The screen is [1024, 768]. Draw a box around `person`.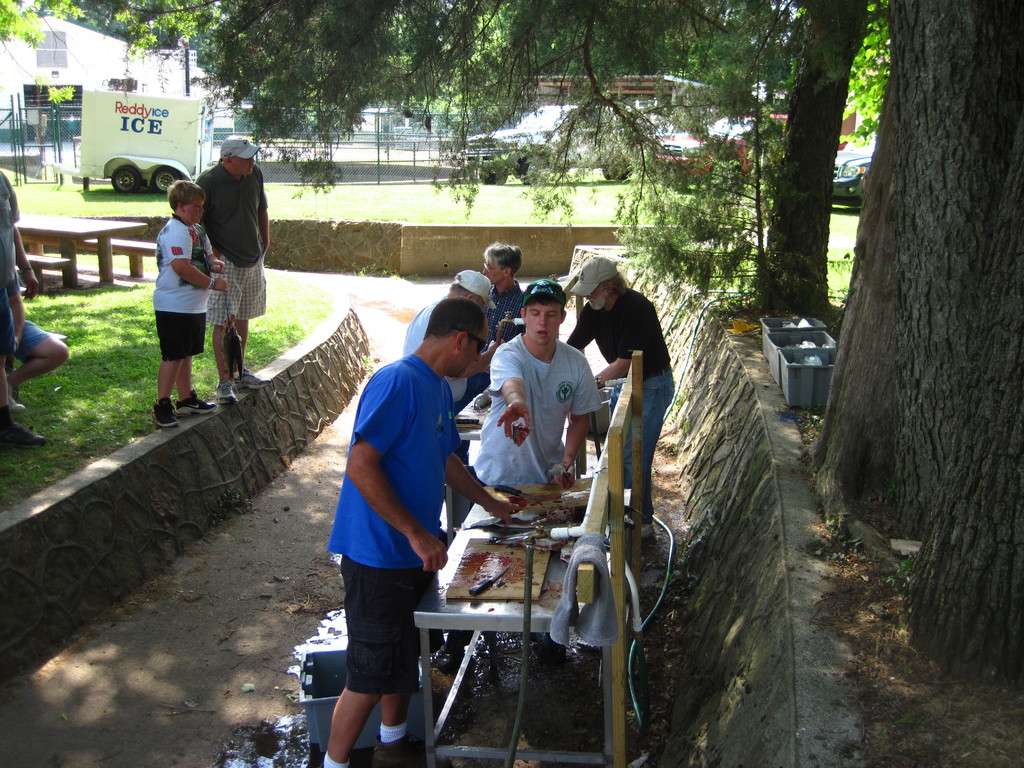
189 134 271 405.
